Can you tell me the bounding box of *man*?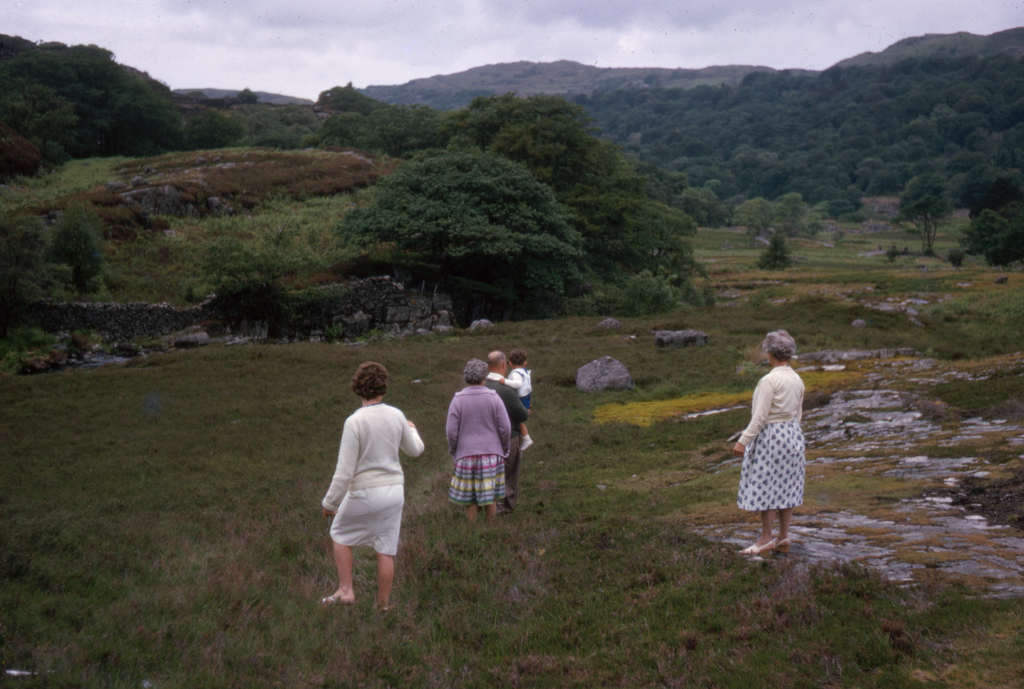
[left=484, top=350, right=530, bottom=503].
